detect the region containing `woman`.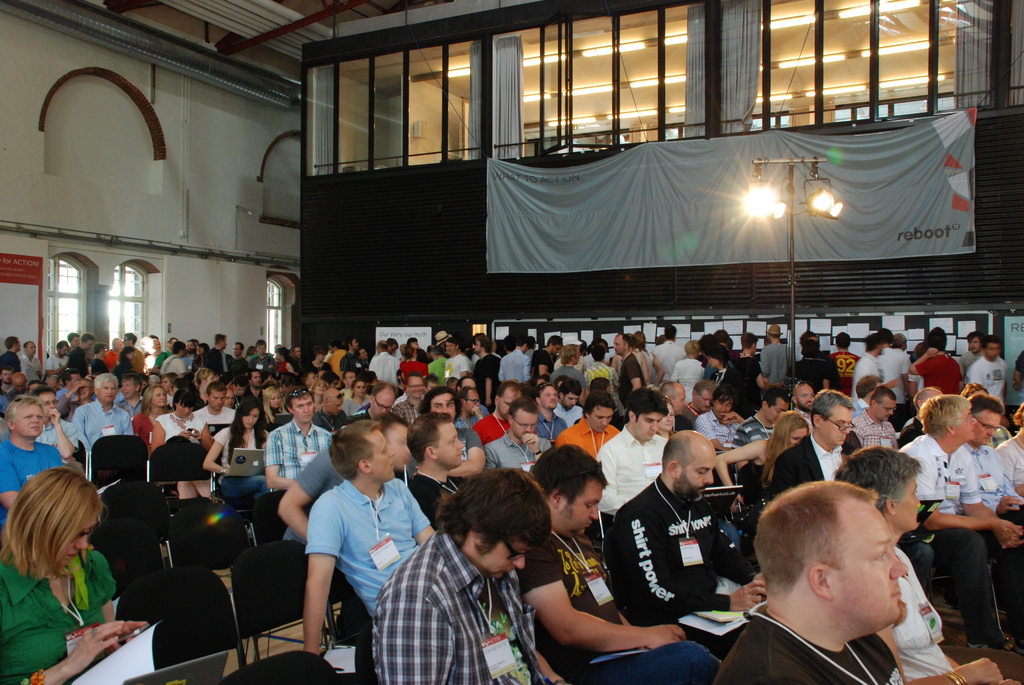
rect(151, 388, 214, 501).
